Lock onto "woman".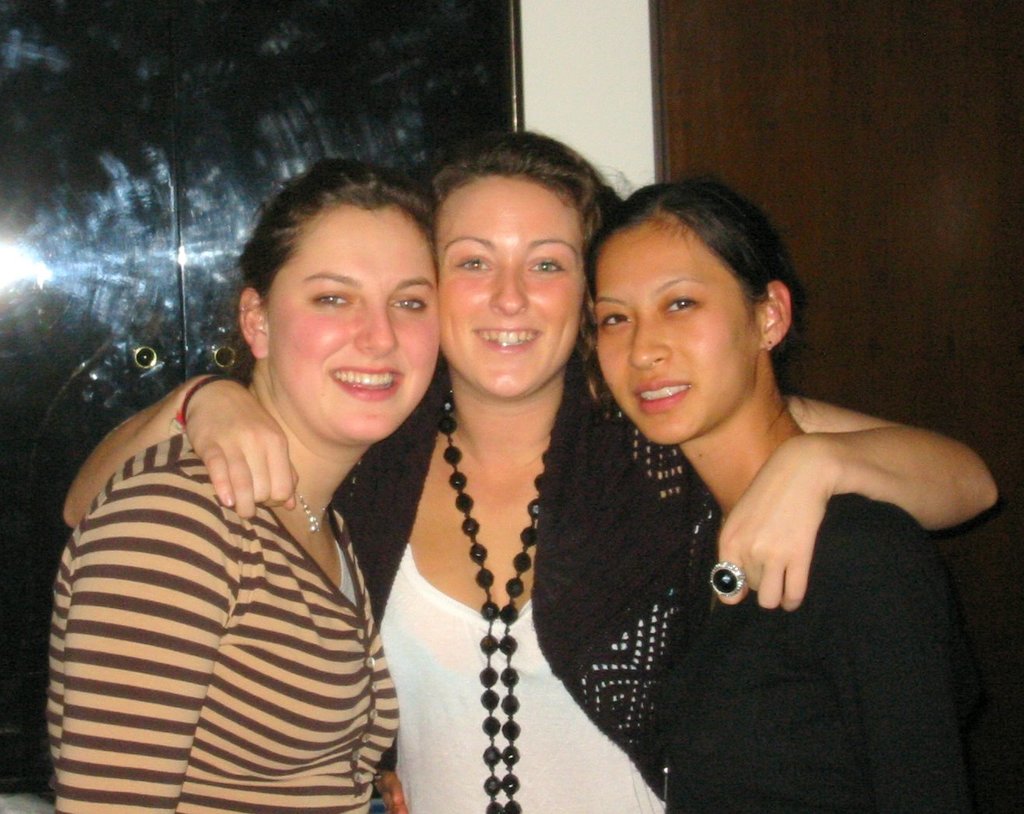
Locked: bbox=[584, 177, 1023, 813].
